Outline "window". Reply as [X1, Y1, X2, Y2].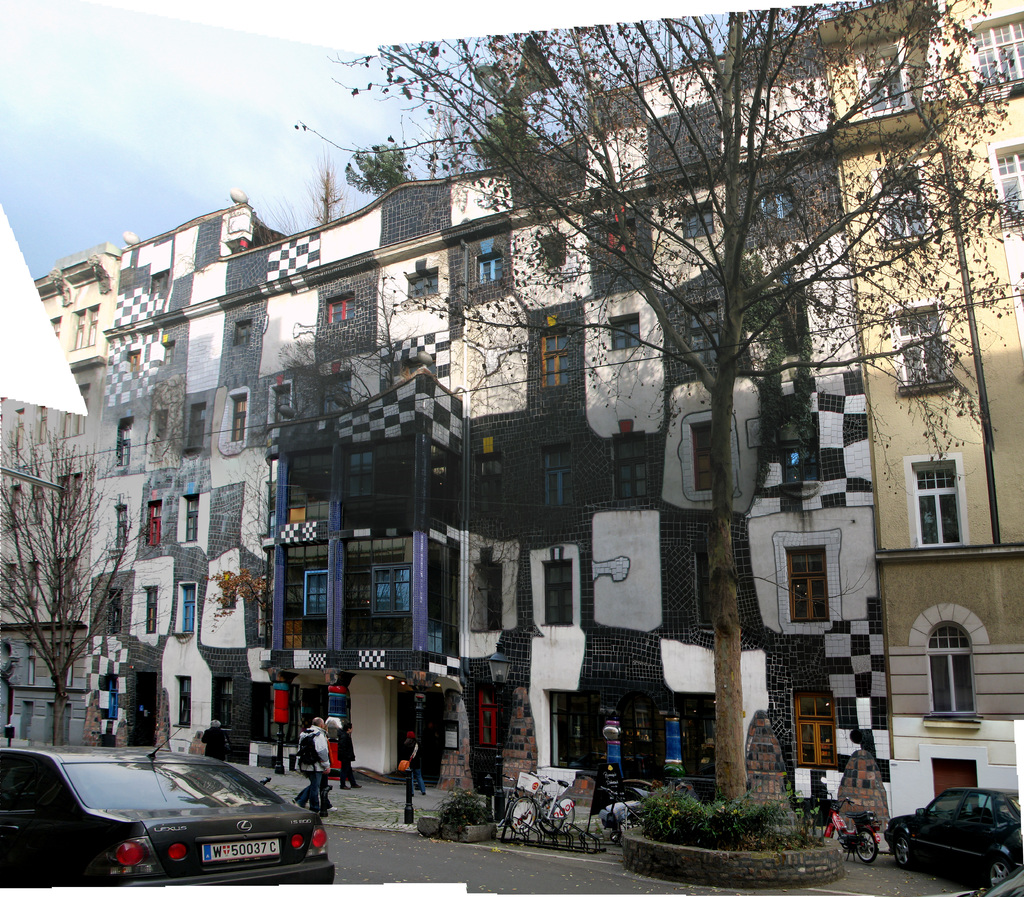
[193, 403, 207, 448].
